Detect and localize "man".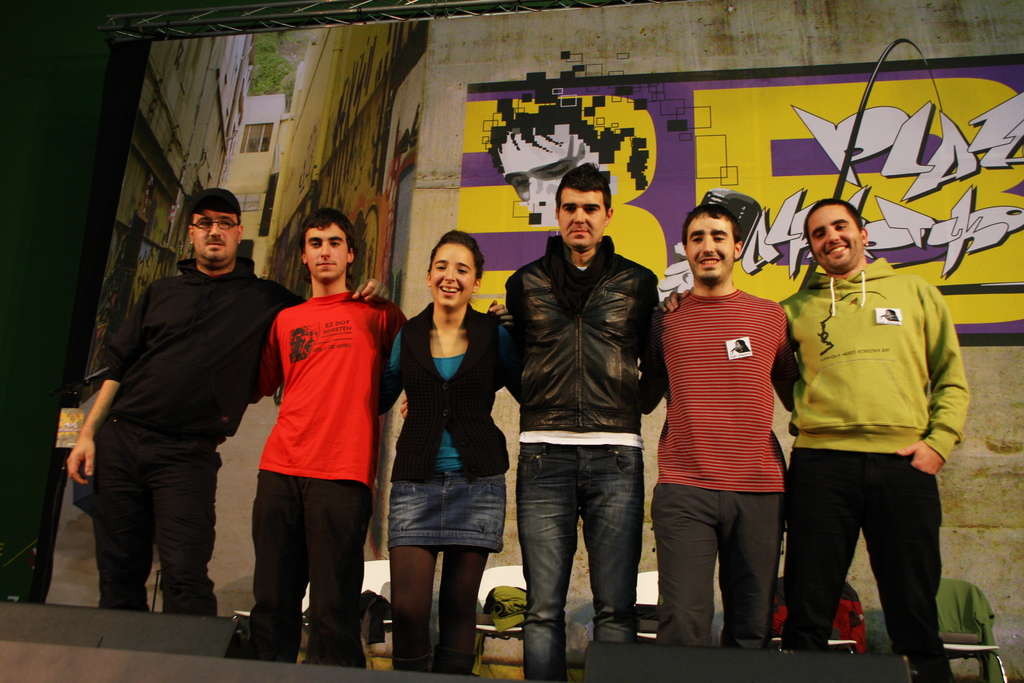
Localized at box=[397, 162, 666, 682].
